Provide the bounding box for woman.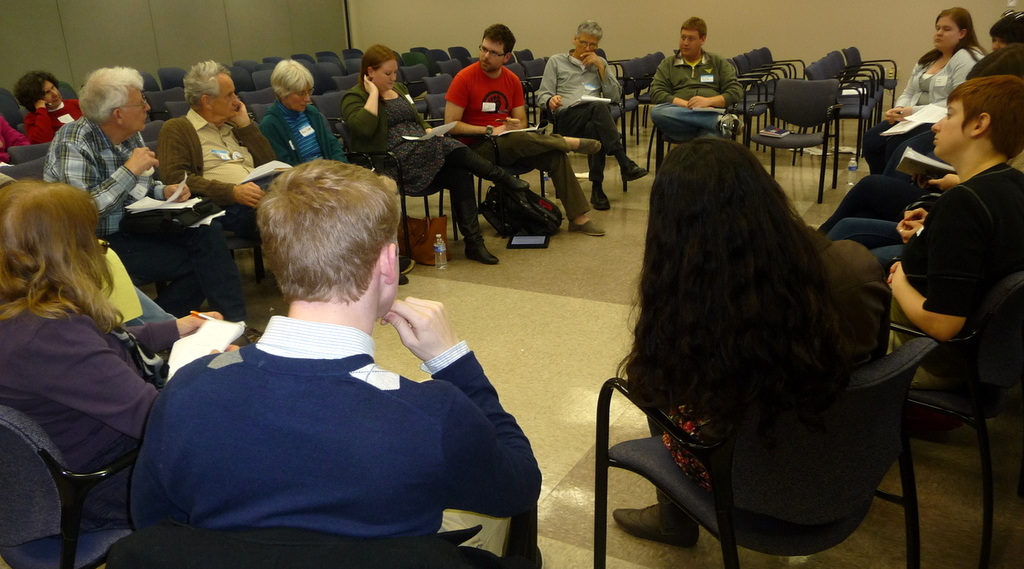
rect(260, 52, 346, 168).
